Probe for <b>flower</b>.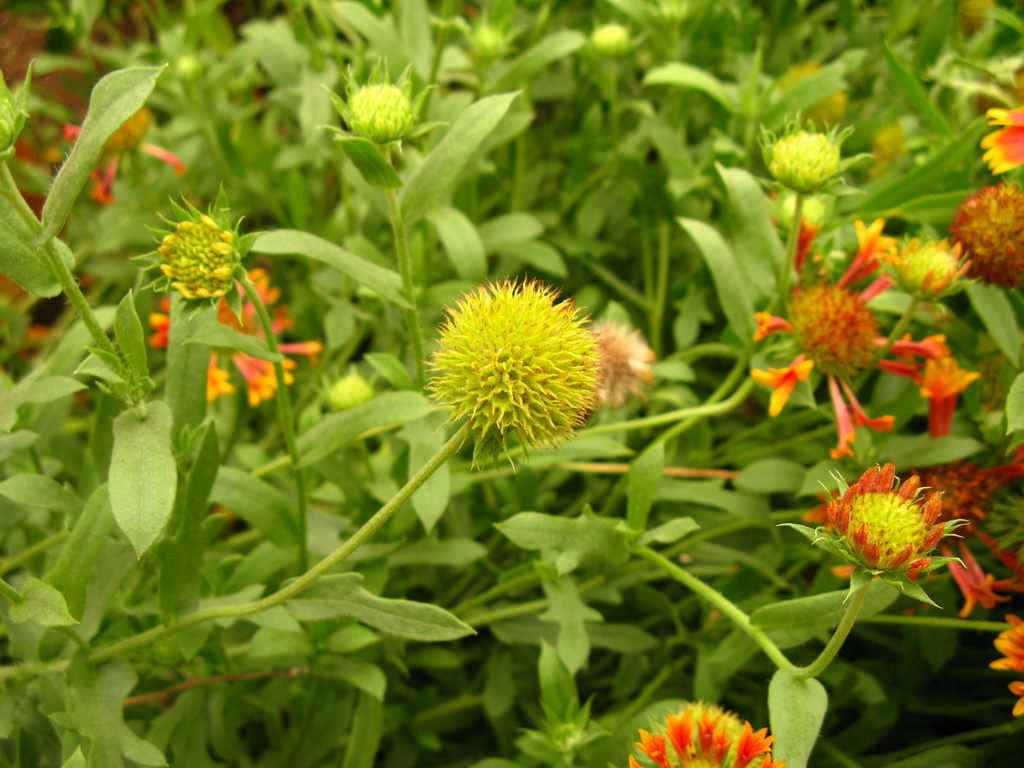
Probe result: l=997, t=611, r=1023, b=723.
